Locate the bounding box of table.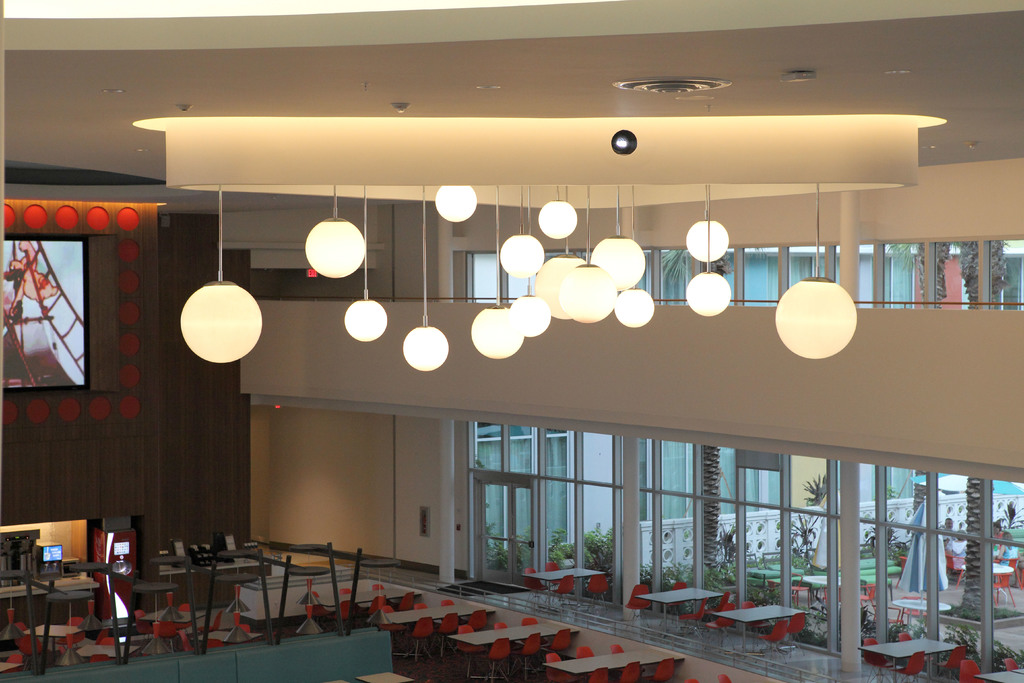
Bounding box: bbox(543, 636, 687, 682).
